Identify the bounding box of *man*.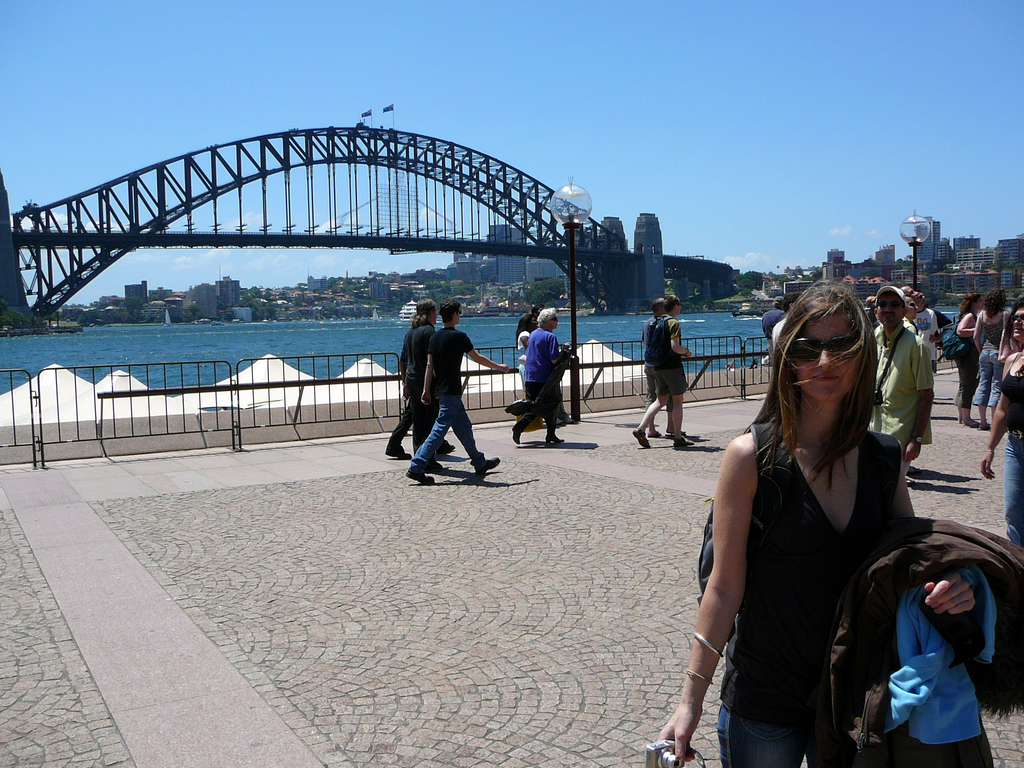
left=904, top=295, right=918, bottom=336.
